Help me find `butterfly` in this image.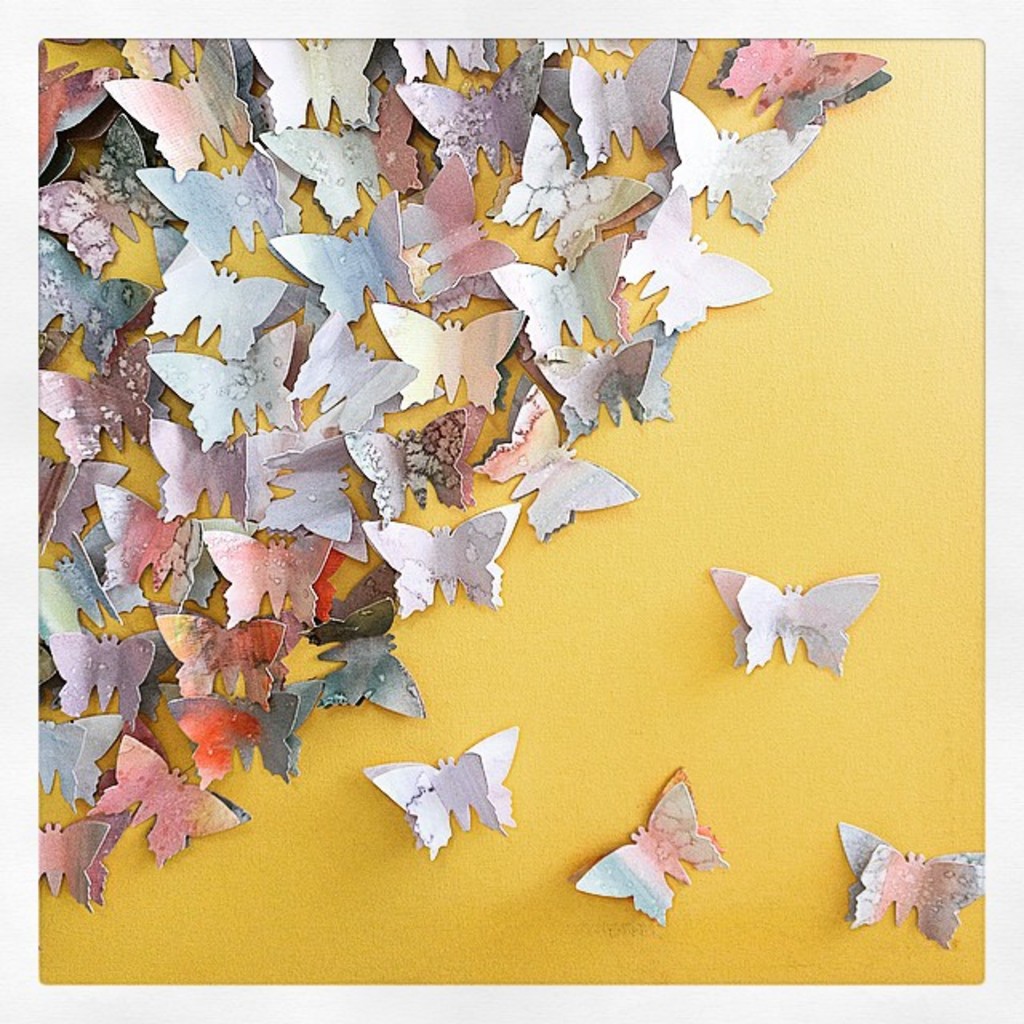
Found it: detection(534, 37, 624, 53).
